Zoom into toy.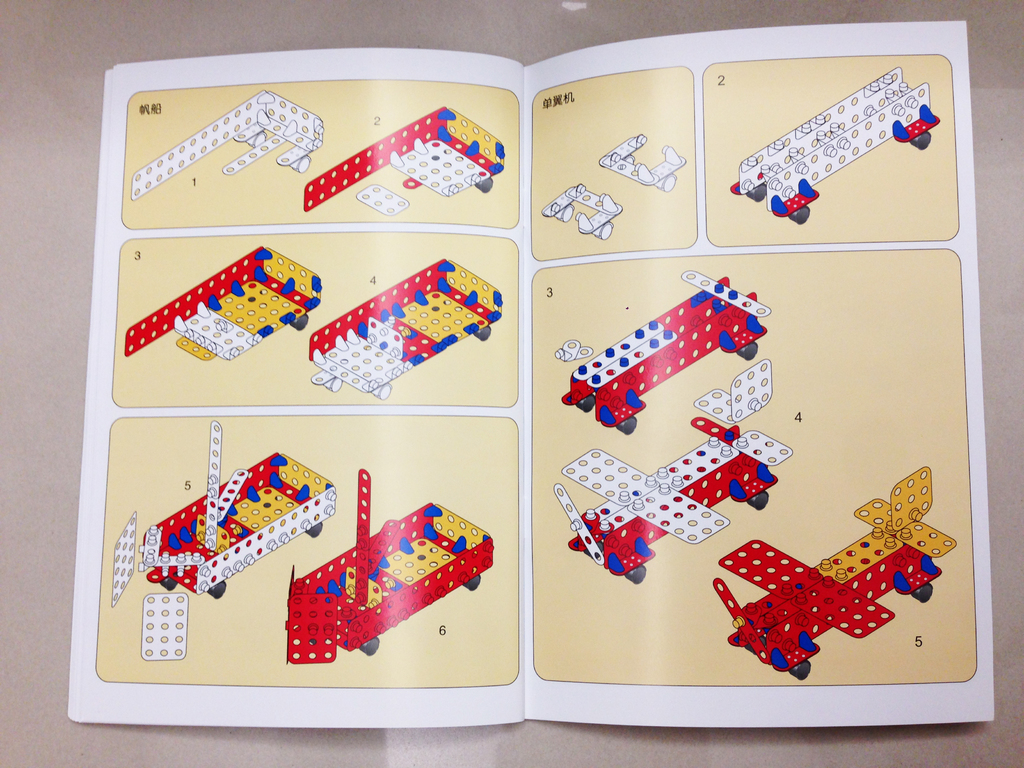
Zoom target: 551,333,596,362.
